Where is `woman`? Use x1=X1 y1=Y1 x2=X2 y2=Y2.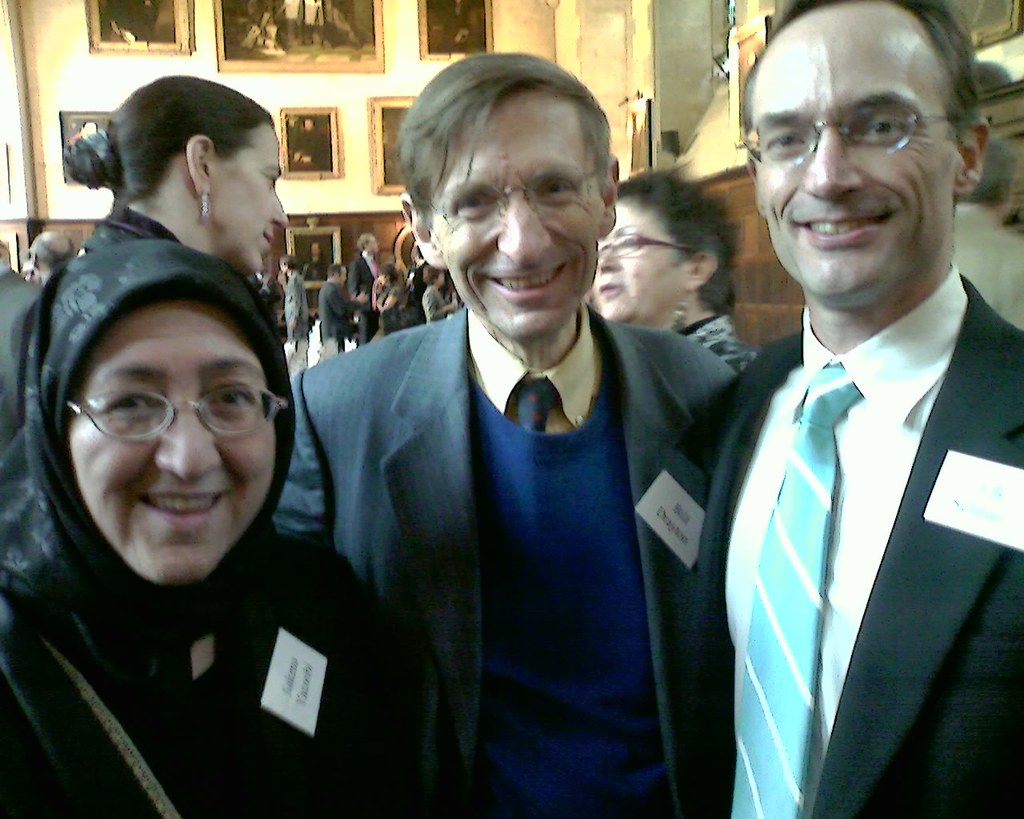
x1=419 y1=266 x2=458 y2=324.
